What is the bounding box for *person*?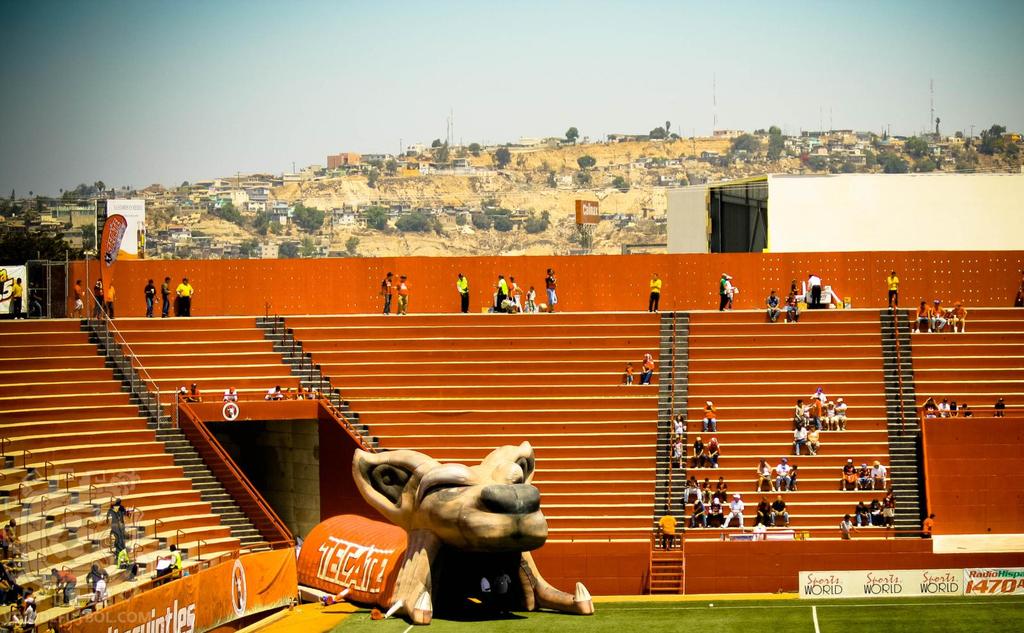
bbox(492, 271, 509, 312).
